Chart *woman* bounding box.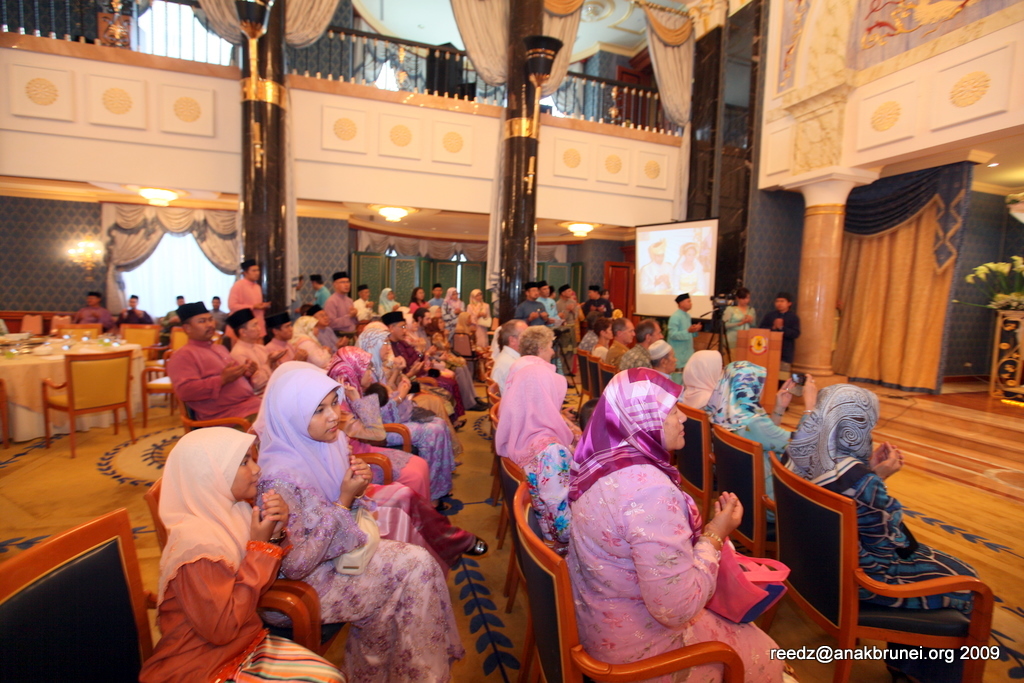
Charted: 792,384,993,682.
